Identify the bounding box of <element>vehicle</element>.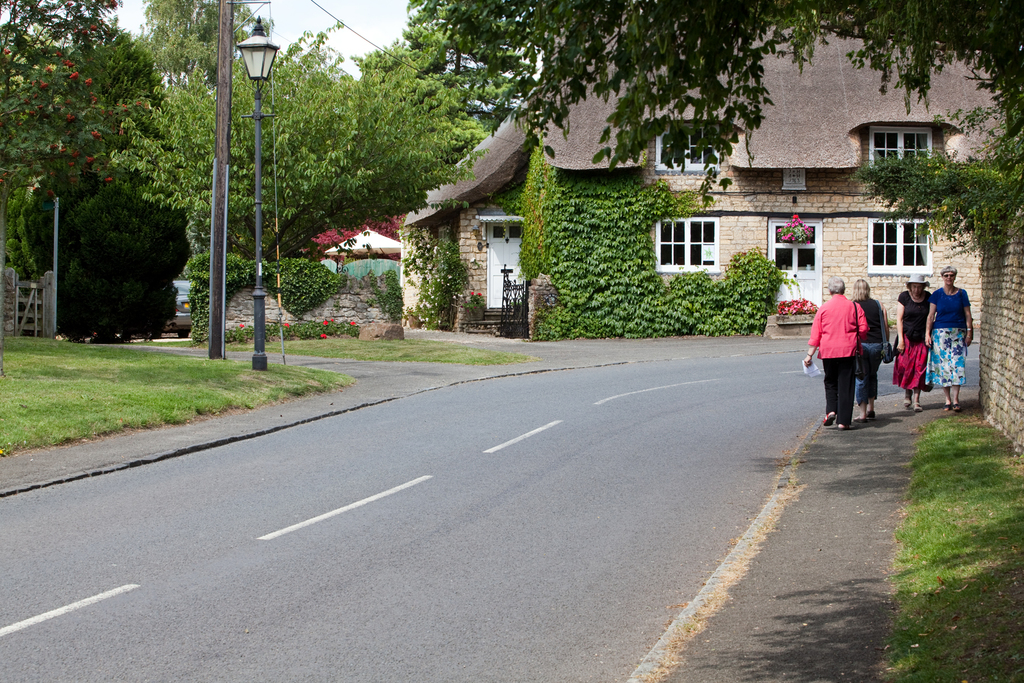
152 273 200 339.
